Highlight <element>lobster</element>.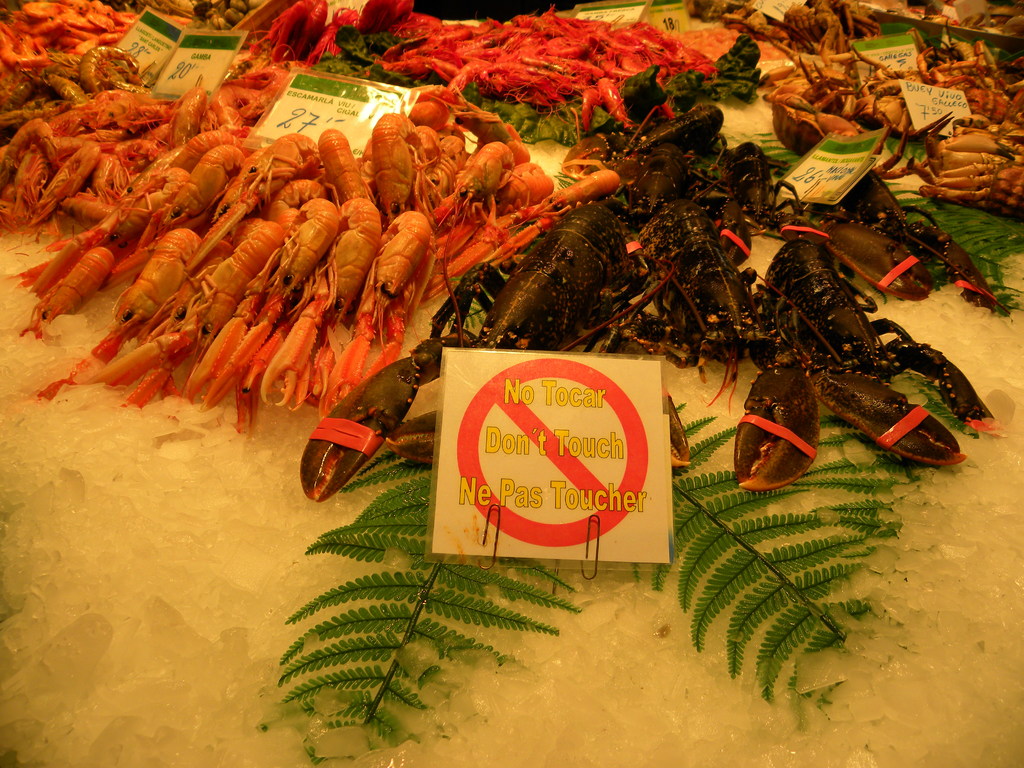
Highlighted region: locate(694, 201, 978, 533).
